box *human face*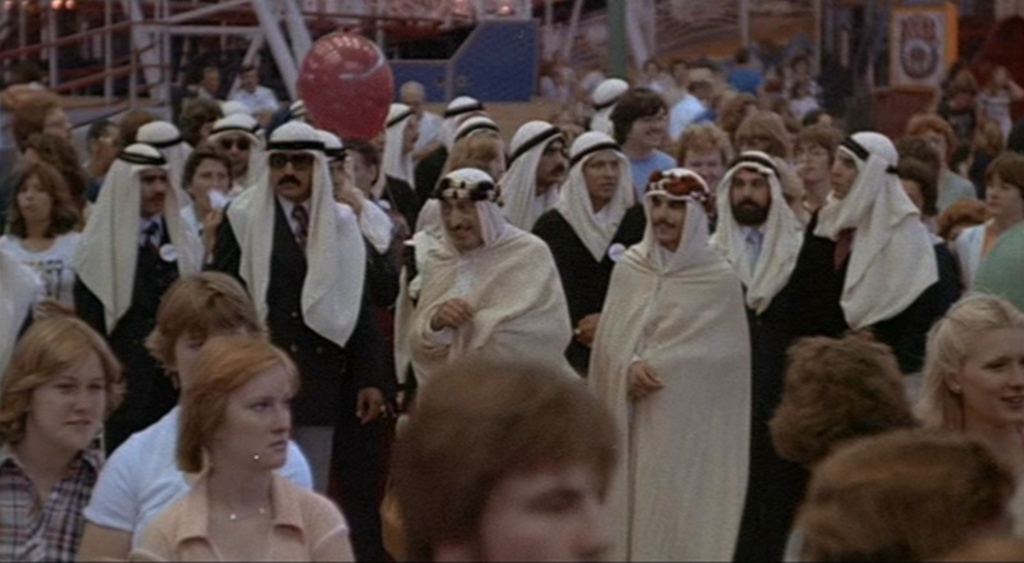
x1=186, y1=157, x2=233, y2=206
